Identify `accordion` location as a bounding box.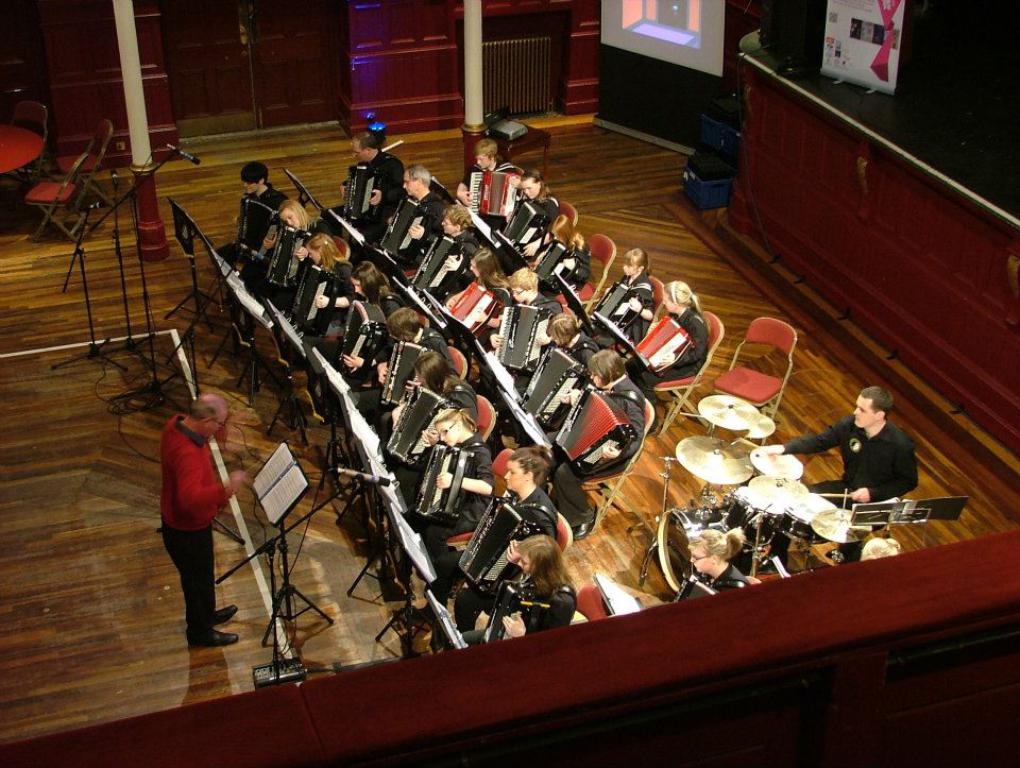
{"x1": 384, "y1": 340, "x2": 428, "y2": 406}.
